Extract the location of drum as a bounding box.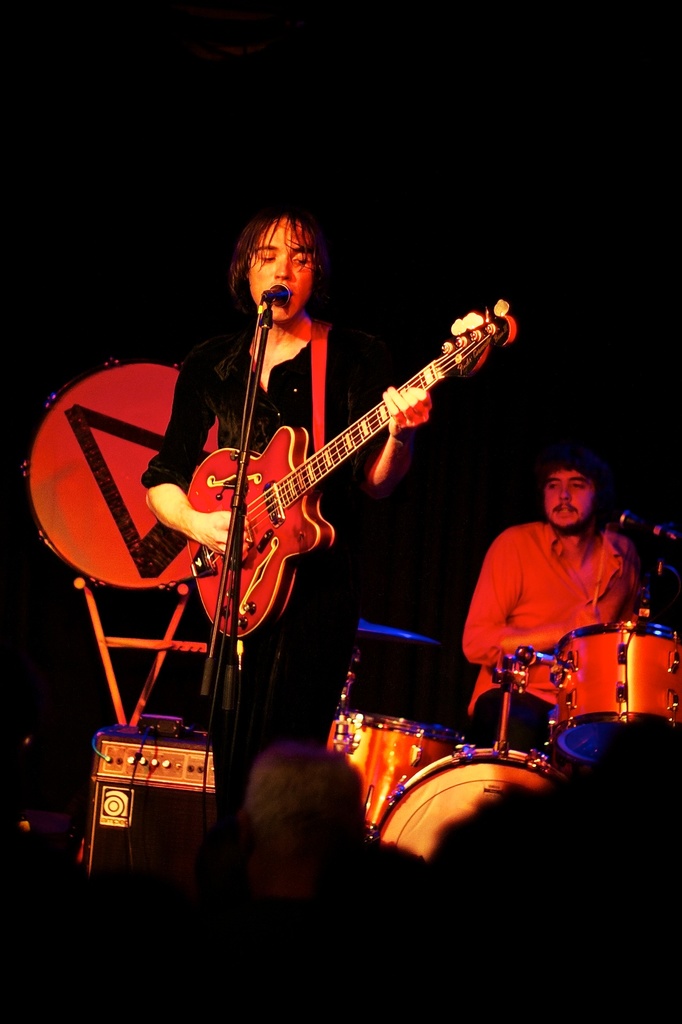
<region>327, 708, 466, 839</region>.
